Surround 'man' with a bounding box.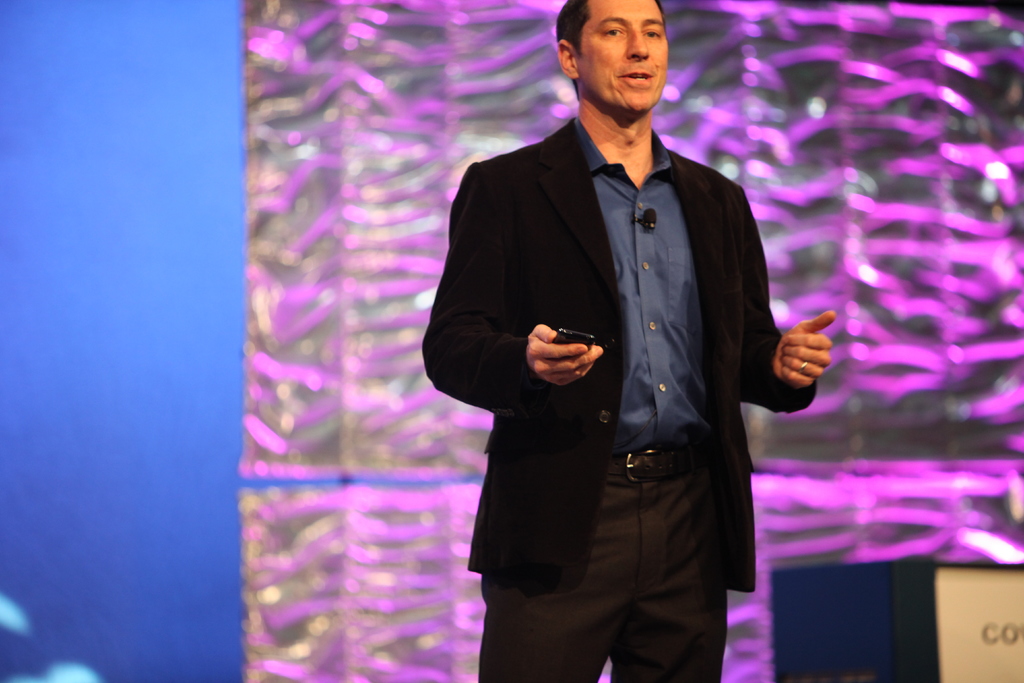
rect(450, 0, 808, 675).
